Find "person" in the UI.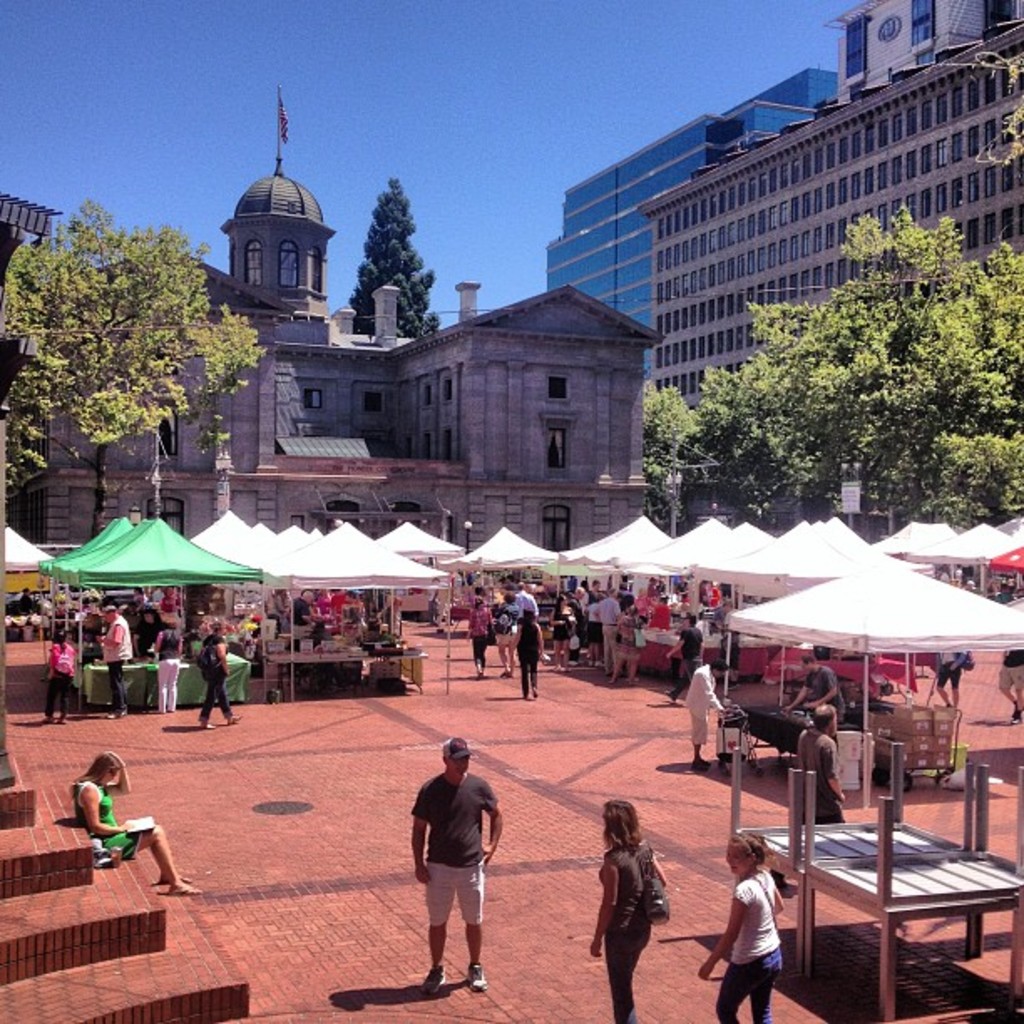
UI element at {"left": 775, "top": 651, "right": 857, "bottom": 723}.
